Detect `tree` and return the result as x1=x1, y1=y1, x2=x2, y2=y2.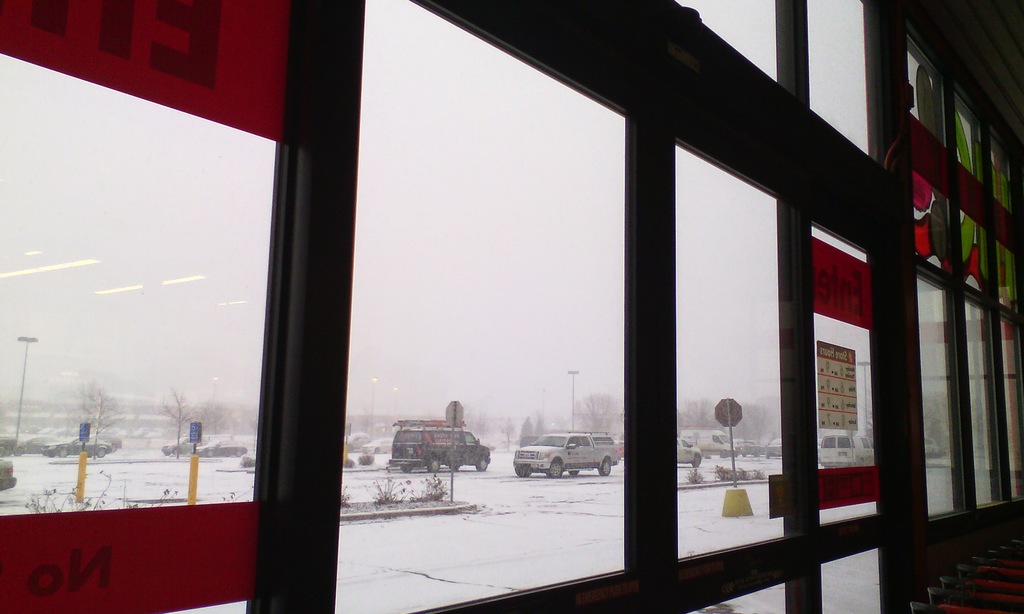
x1=76, y1=375, x2=127, y2=460.
